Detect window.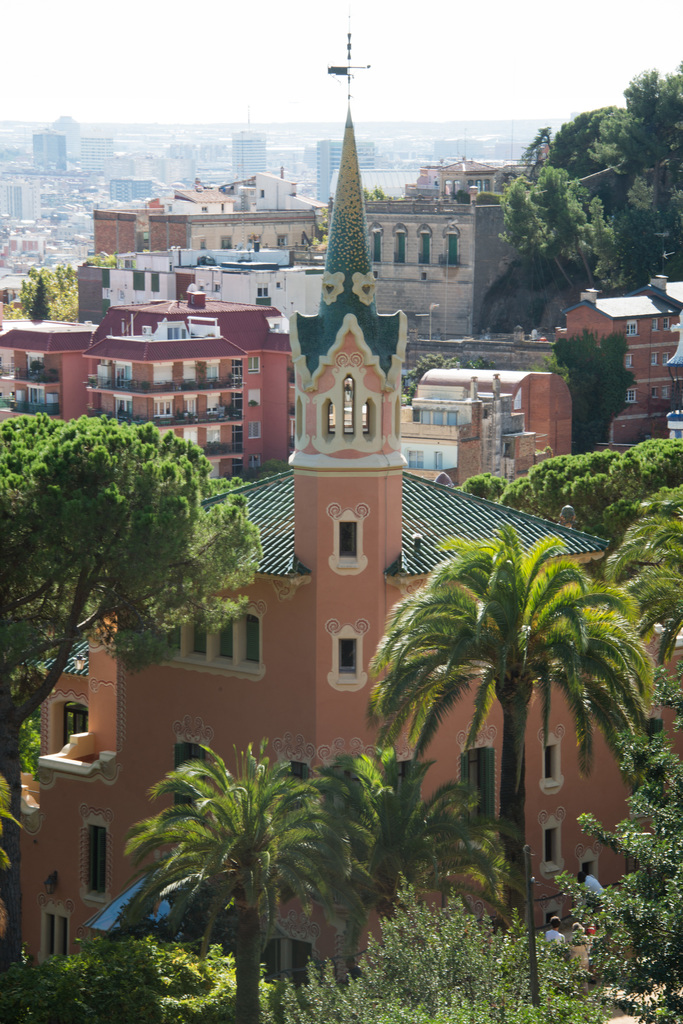
Detected at (245, 416, 267, 442).
